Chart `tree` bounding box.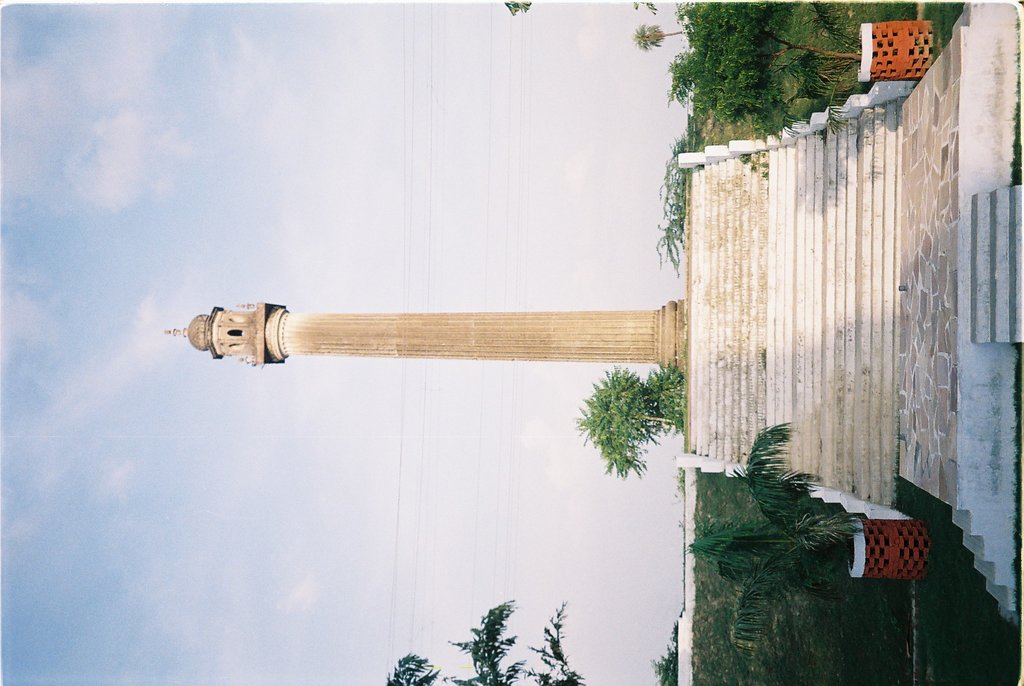
Charted: bbox=[570, 363, 675, 481].
